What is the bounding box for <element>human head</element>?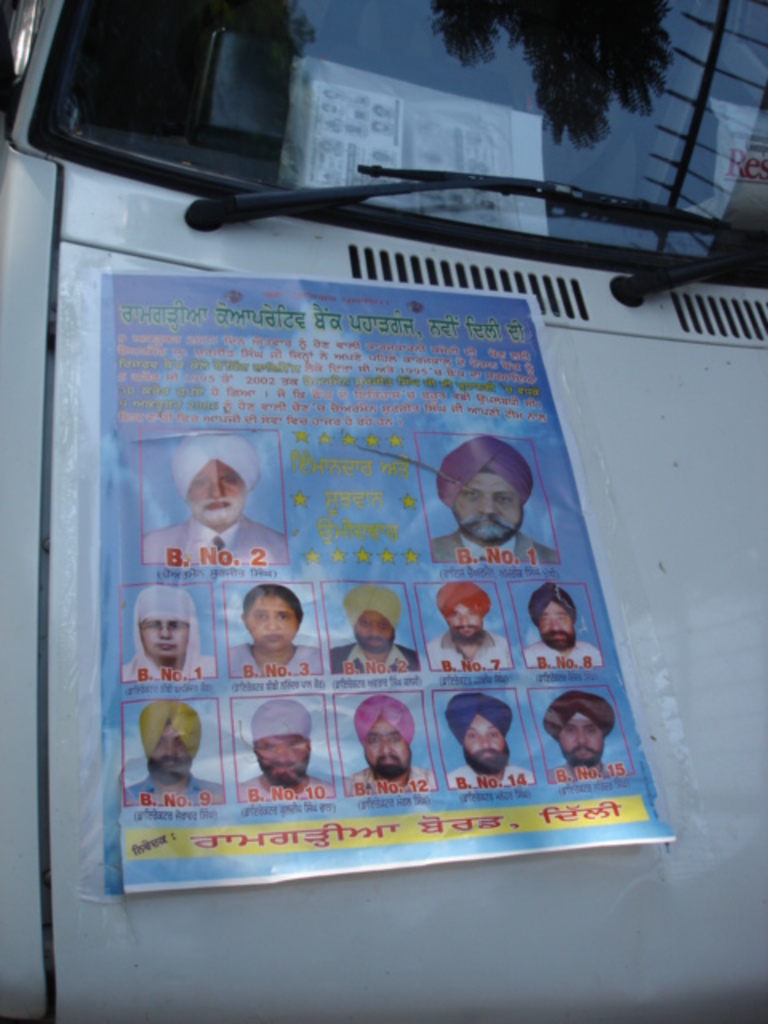
456 709 517 771.
